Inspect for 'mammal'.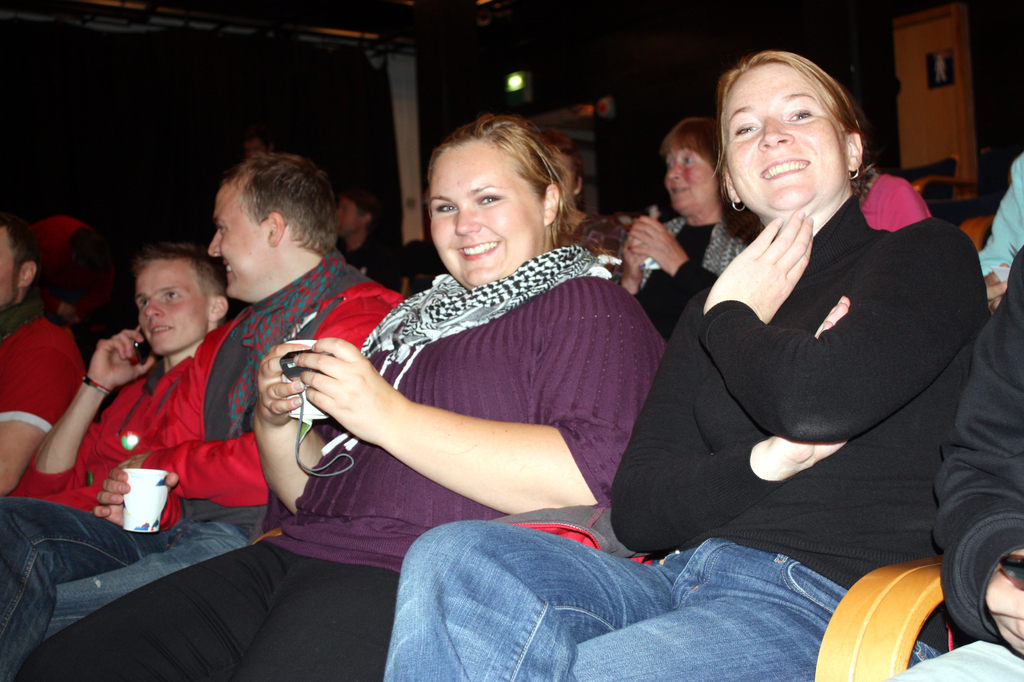
Inspection: crop(0, 154, 404, 679).
